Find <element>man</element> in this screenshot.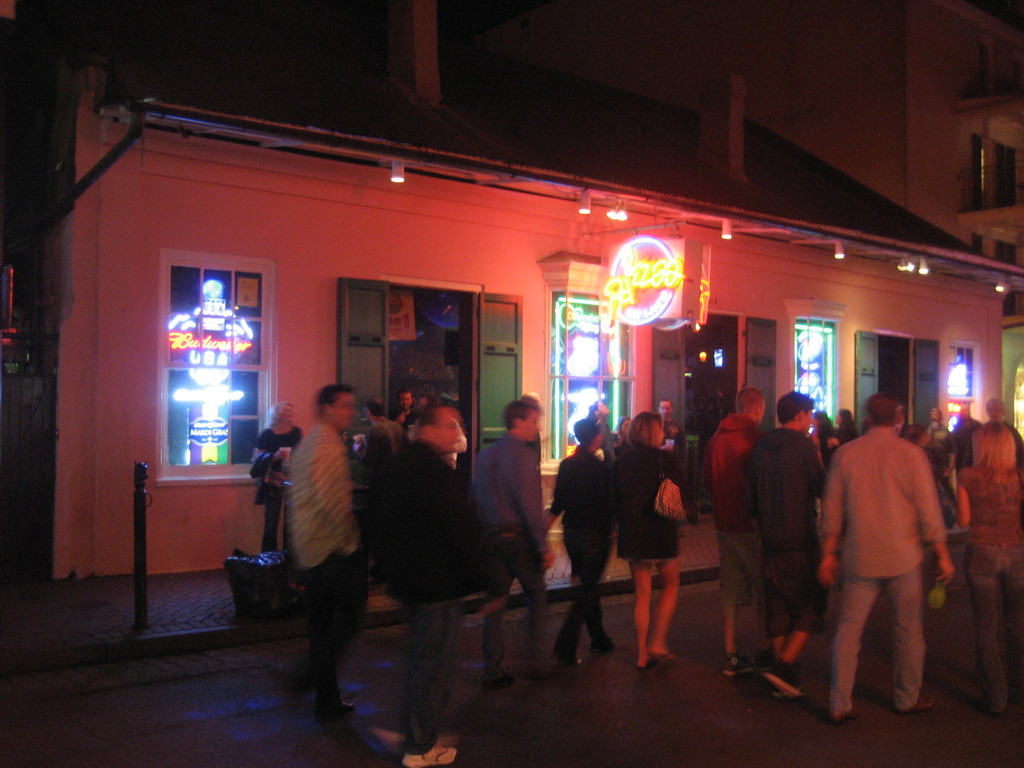
The bounding box for <element>man</element> is x1=964 y1=399 x2=1023 y2=470.
